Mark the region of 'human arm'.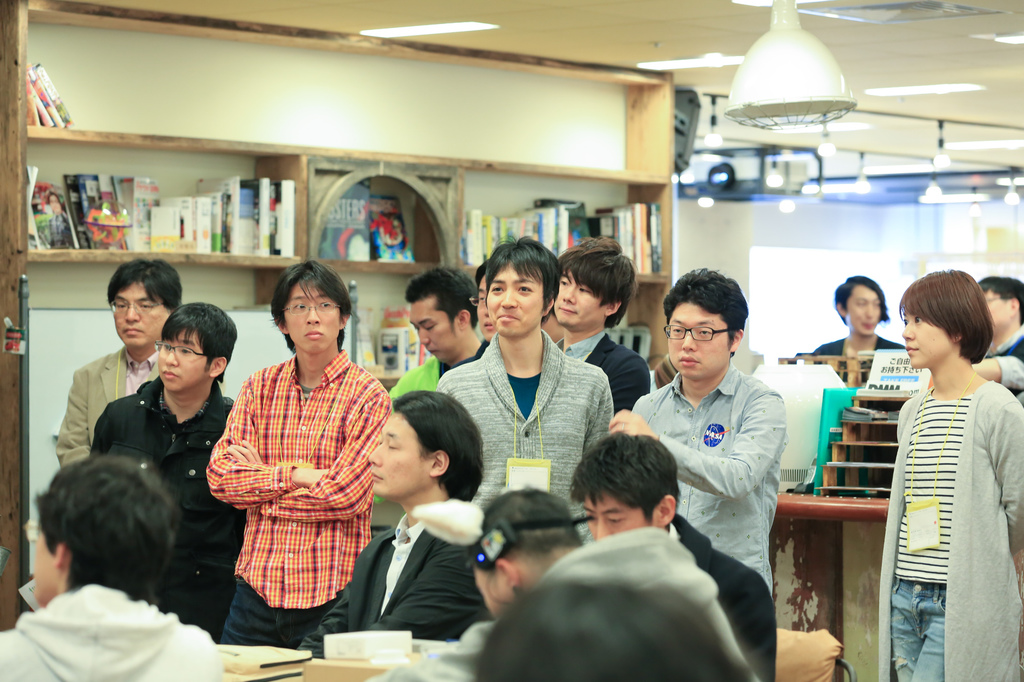
Region: bbox=(295, 574, 353, 660).
